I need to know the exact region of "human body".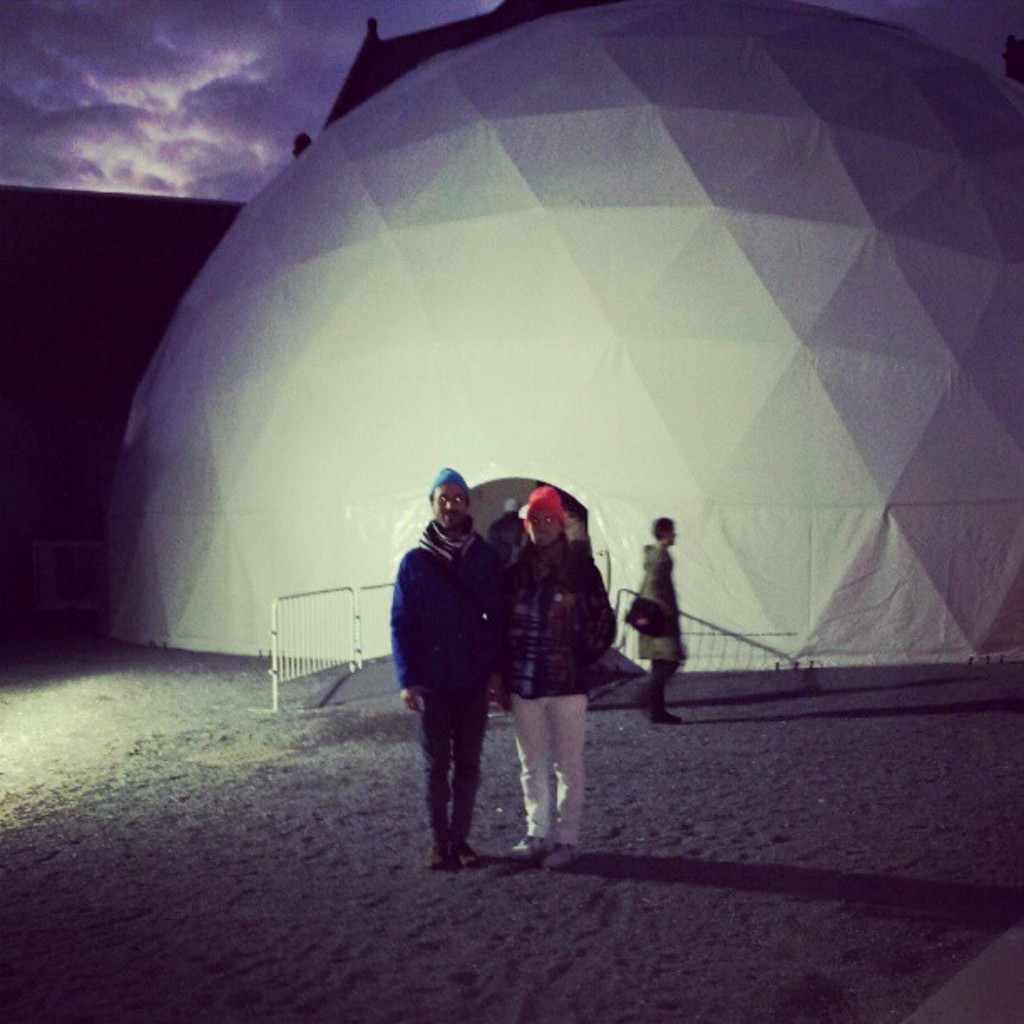
Region: {"x1": 452, "y1": 485, "x2": 621, "y2": 858}.
